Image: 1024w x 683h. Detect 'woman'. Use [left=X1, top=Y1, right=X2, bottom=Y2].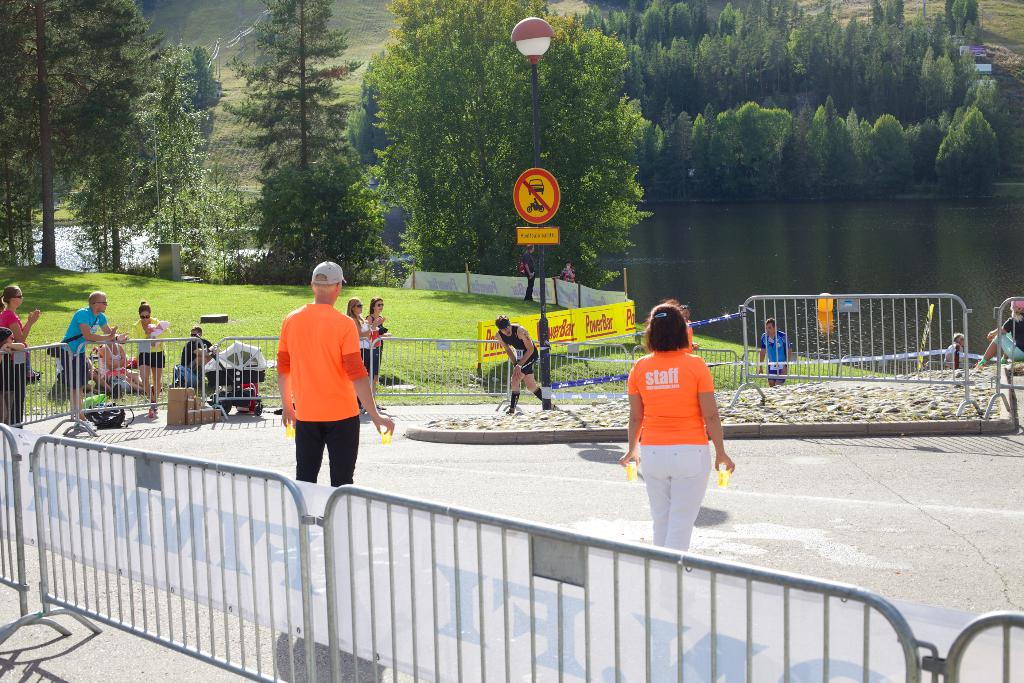
[left=975, top=299, right=1023, bottom=368].
